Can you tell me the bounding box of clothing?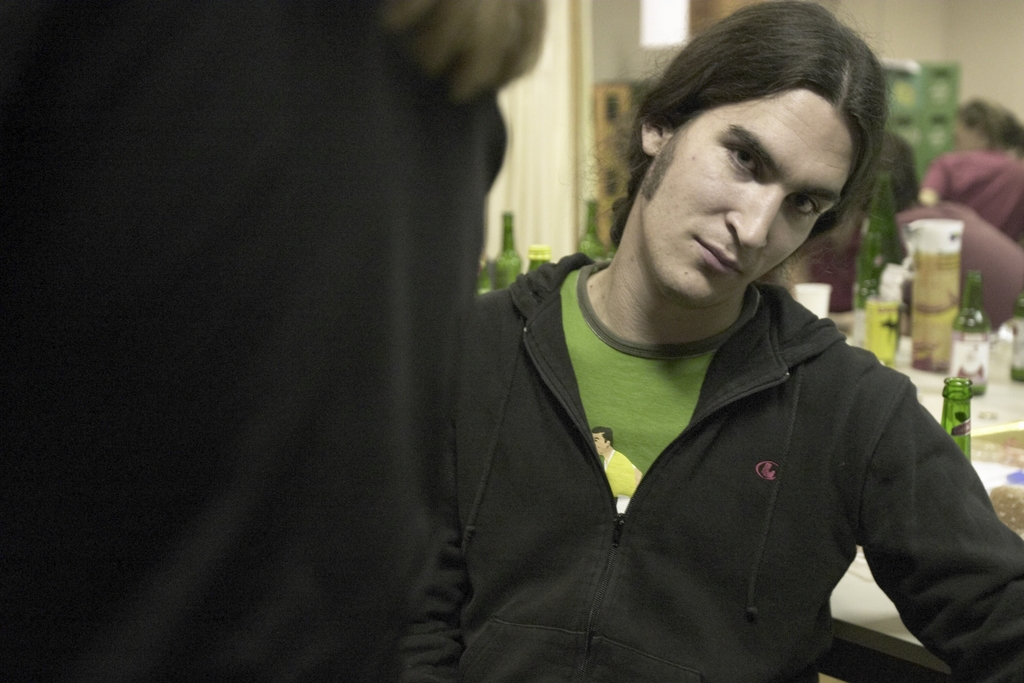
<box>919,150,1023,243</box>.
